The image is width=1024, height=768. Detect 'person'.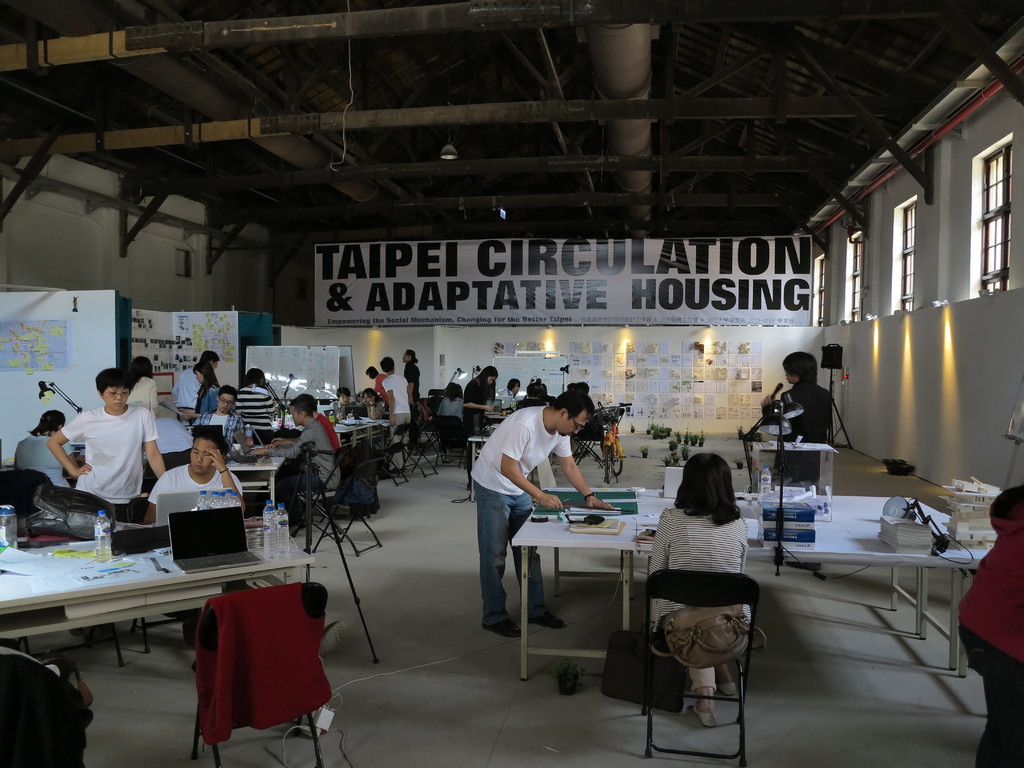
Detection: l=378, t=351, r=418, b=454.
